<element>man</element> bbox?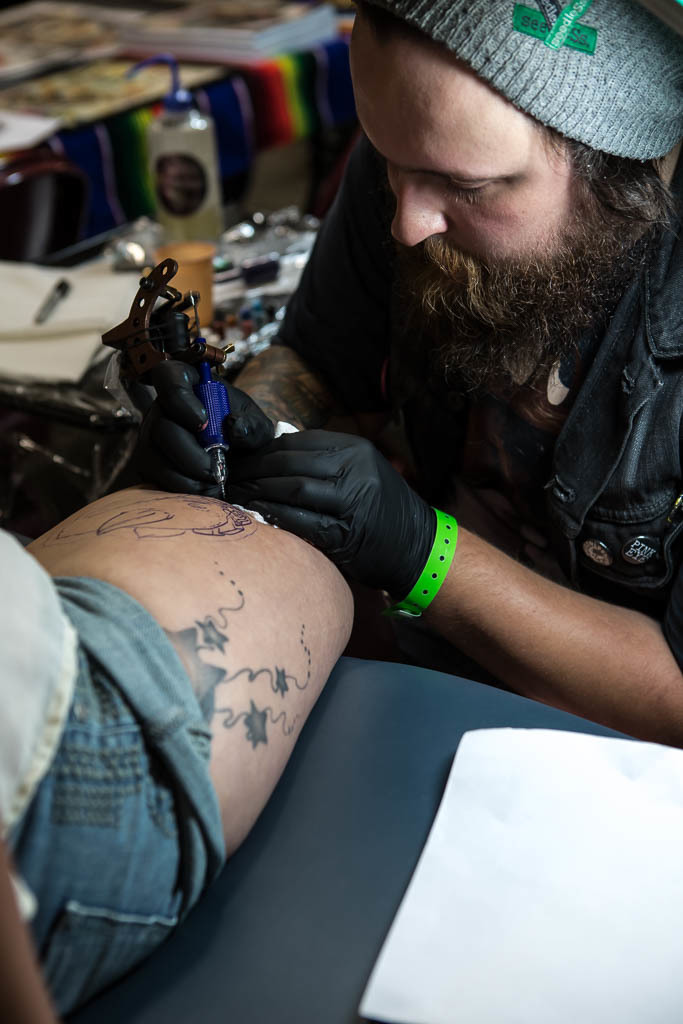
left=114, top=0, right=682, bottom=741
